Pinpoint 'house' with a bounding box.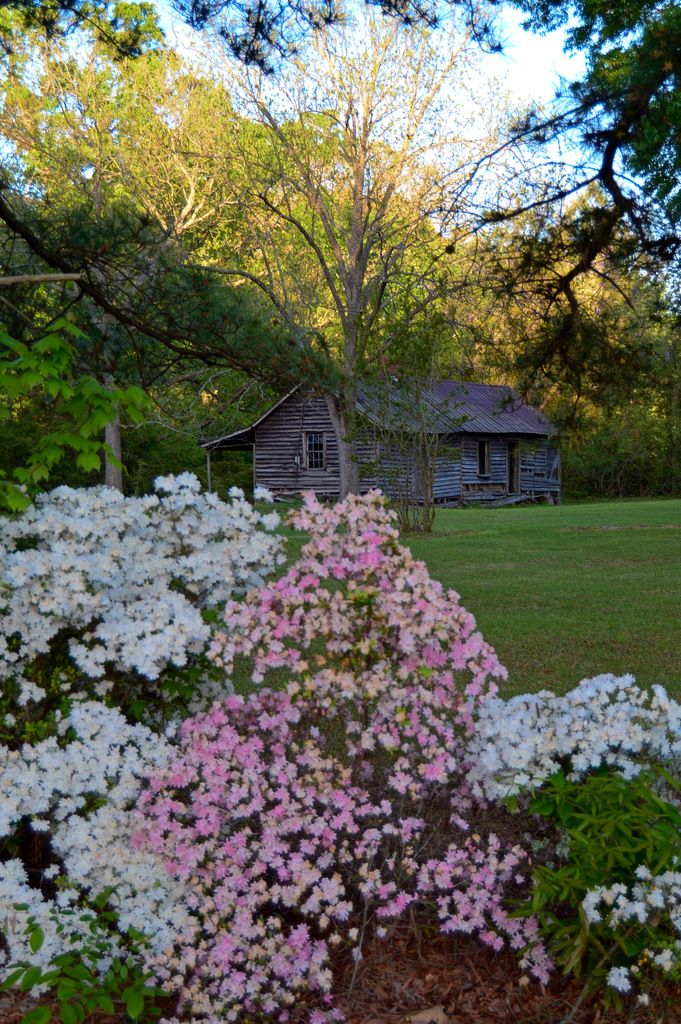
x1=168, y1=367, x2=582, y2=506.
